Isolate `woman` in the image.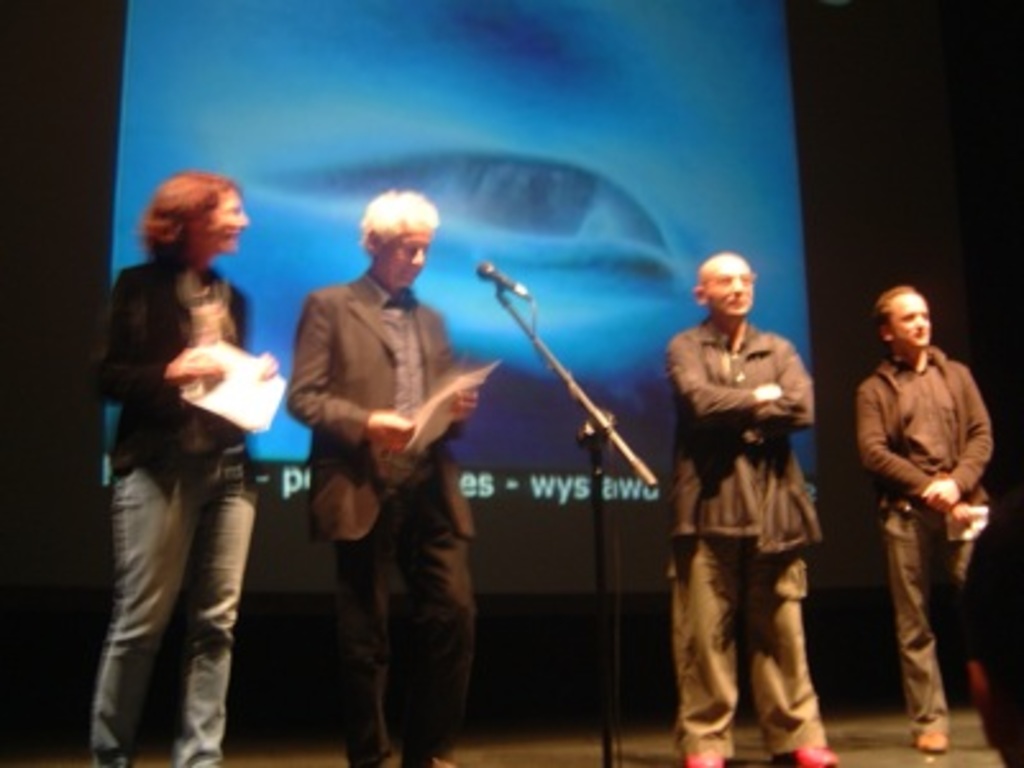
Isolated region: detection(72, 151, 289, 767).
